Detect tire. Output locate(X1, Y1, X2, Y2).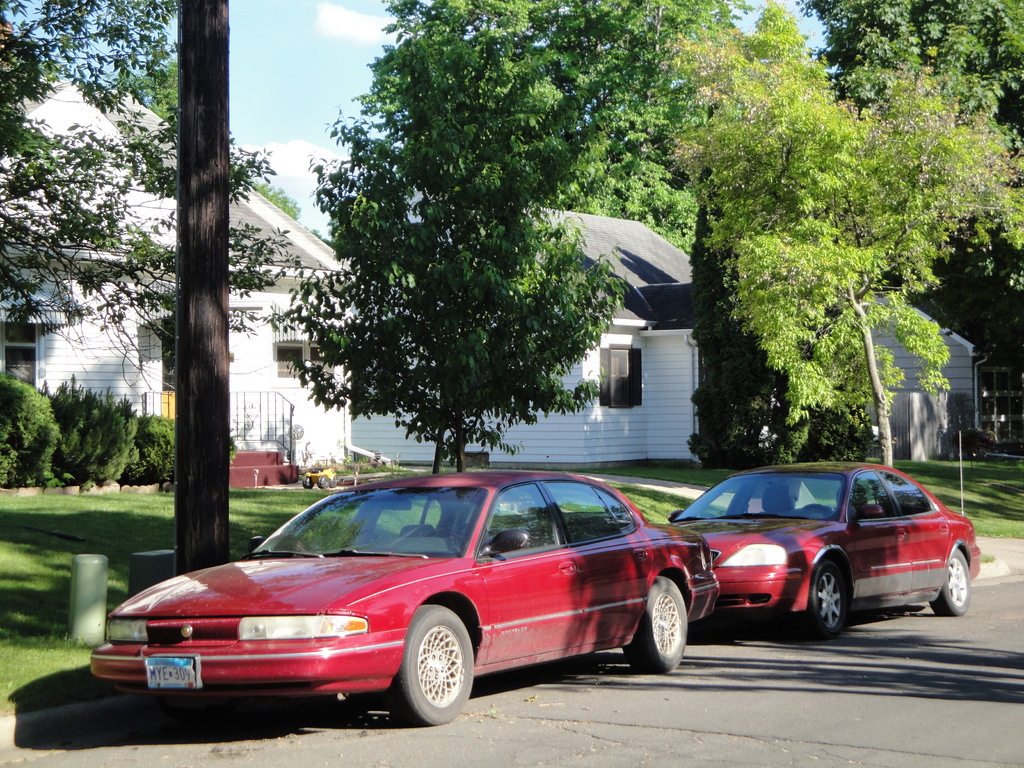
locate(927, 548, 972, 617).
